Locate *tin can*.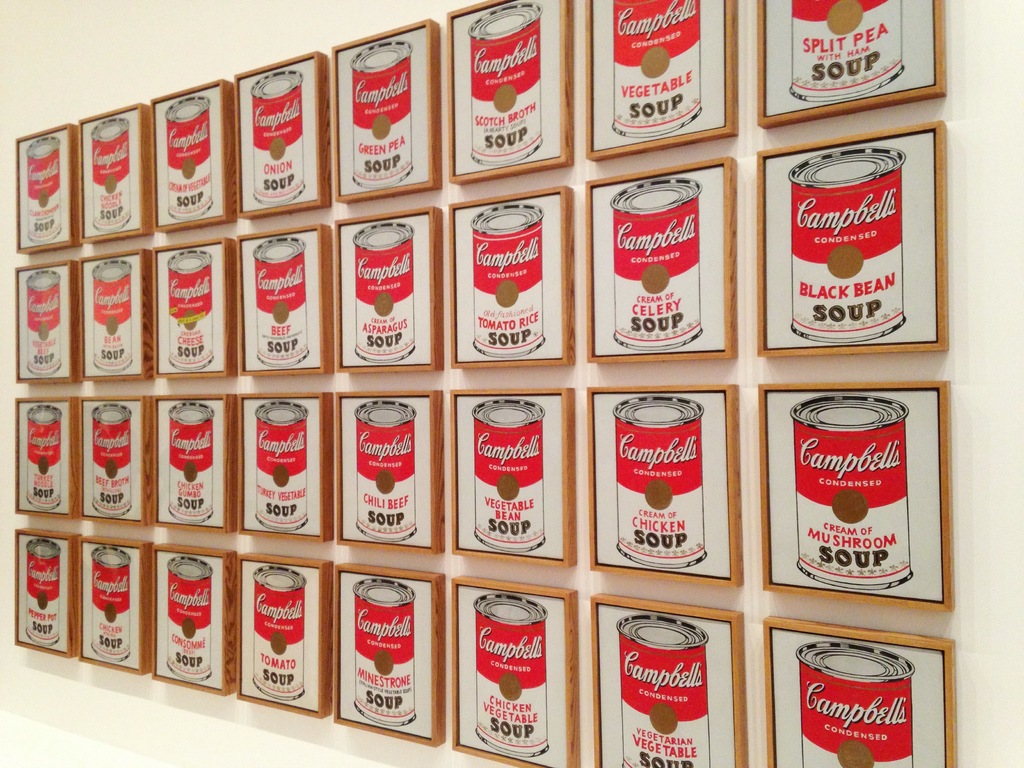
Bounding box: rect(255, 70, 305, 206).
